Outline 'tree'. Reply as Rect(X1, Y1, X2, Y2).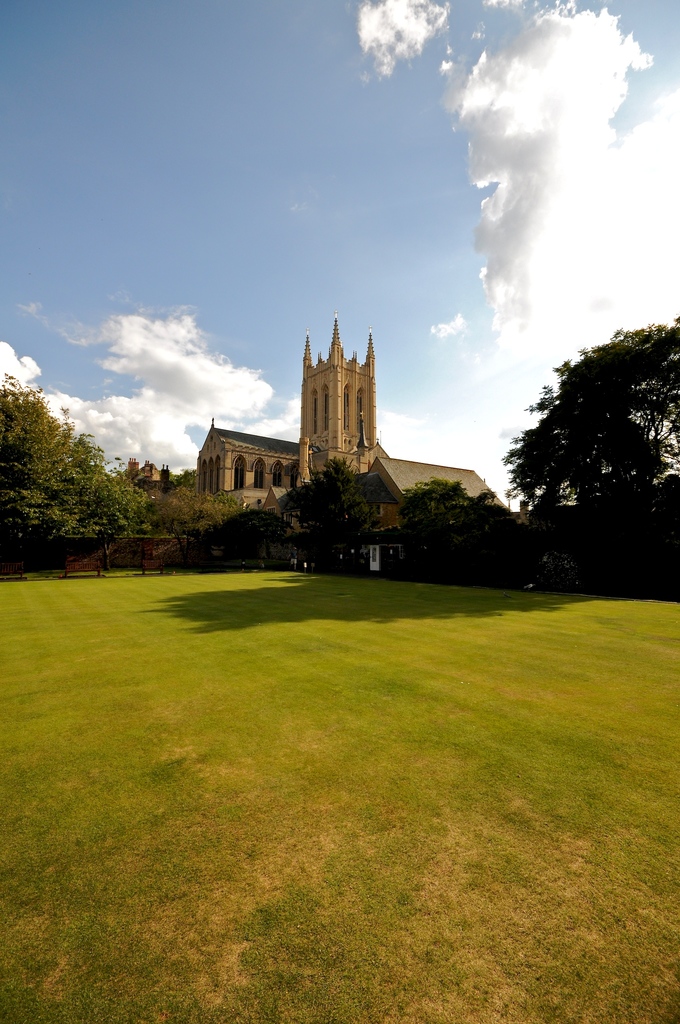
Rect(400, 470, 491, 587).
